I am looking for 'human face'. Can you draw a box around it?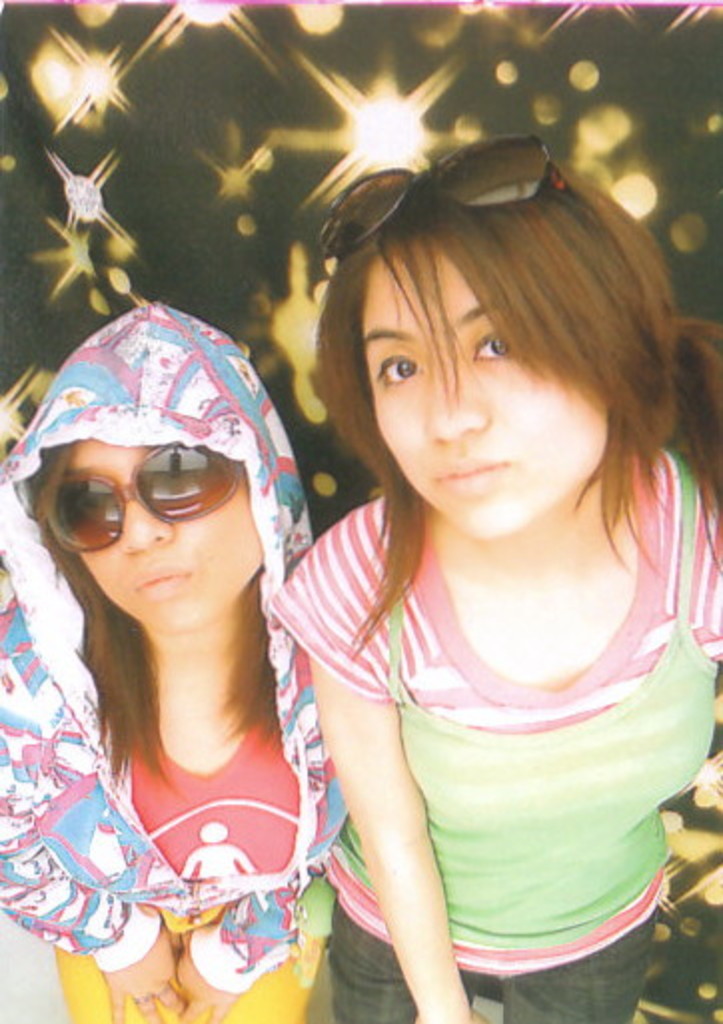
Sure, the bounding box is box=[360, 244, 609, 545].
